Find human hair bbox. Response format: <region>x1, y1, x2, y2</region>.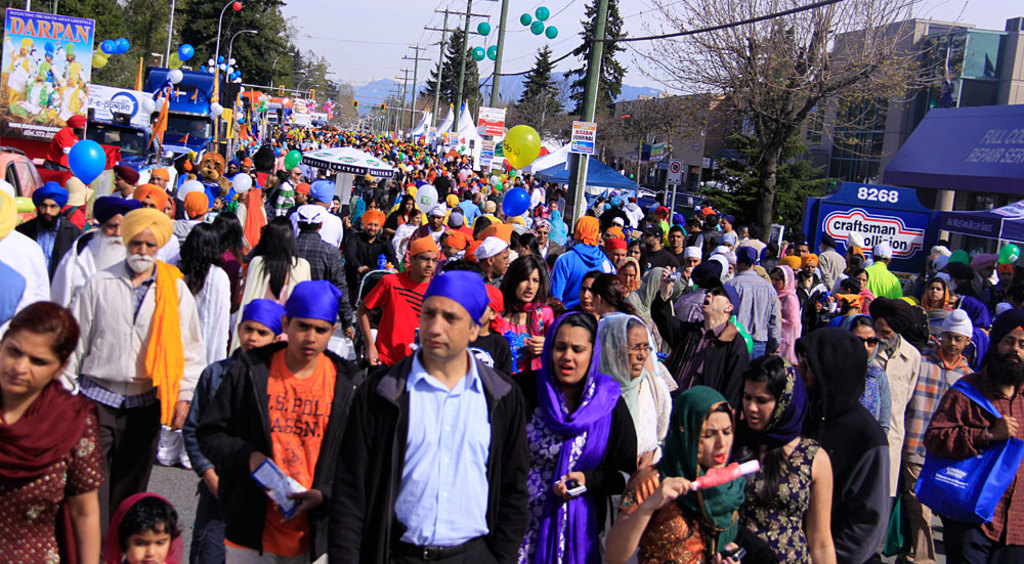
<region>261, 214, 300, 298</region>.
